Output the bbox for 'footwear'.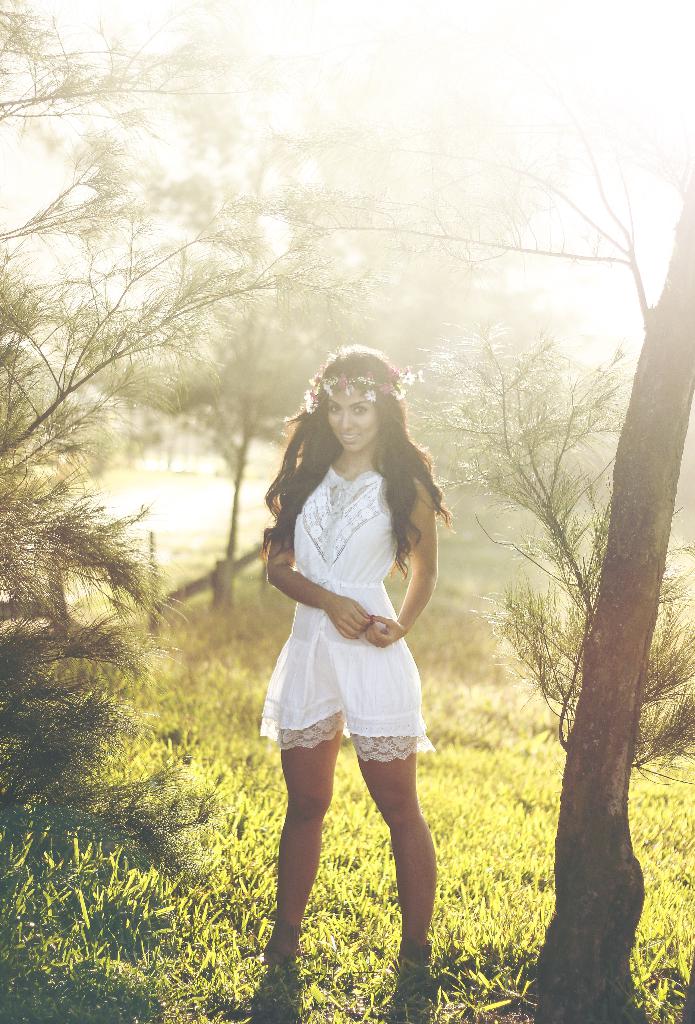
rect(232, 924, 301, 964).
